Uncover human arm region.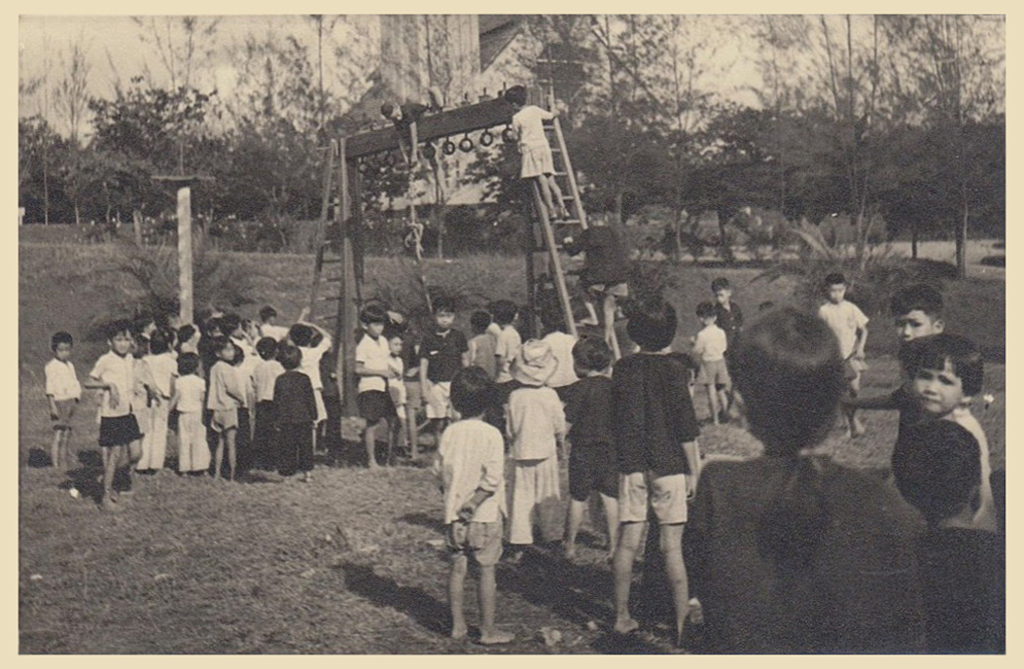
Uncovered: locate(302, 377, 317, 424).
